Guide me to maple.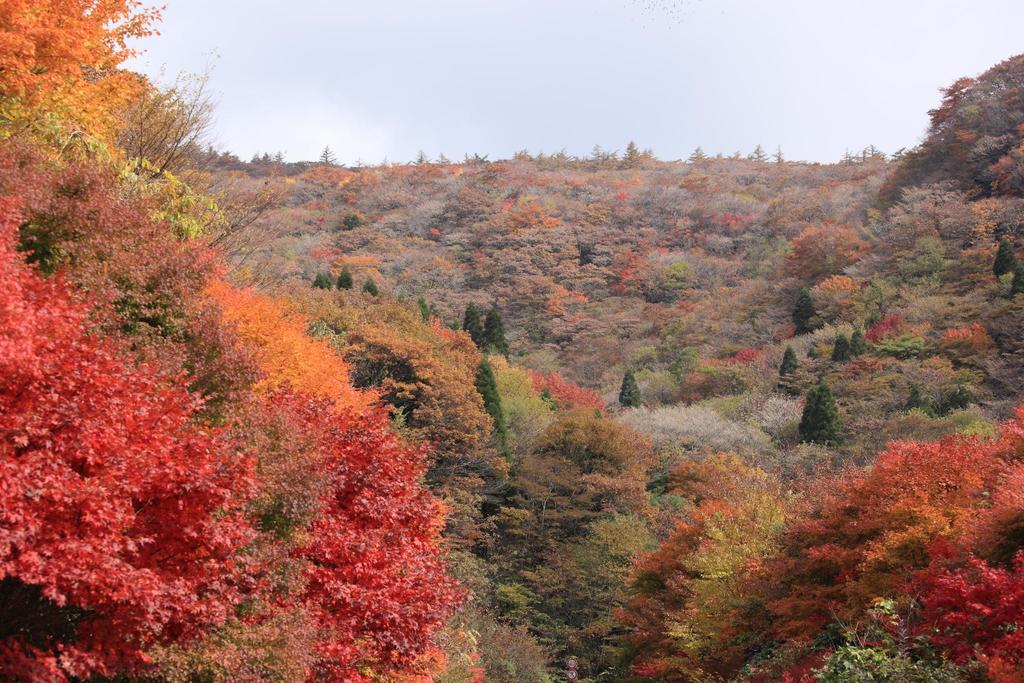
Guidance: [x1=236, y1=264, x2=486, y2=509].
